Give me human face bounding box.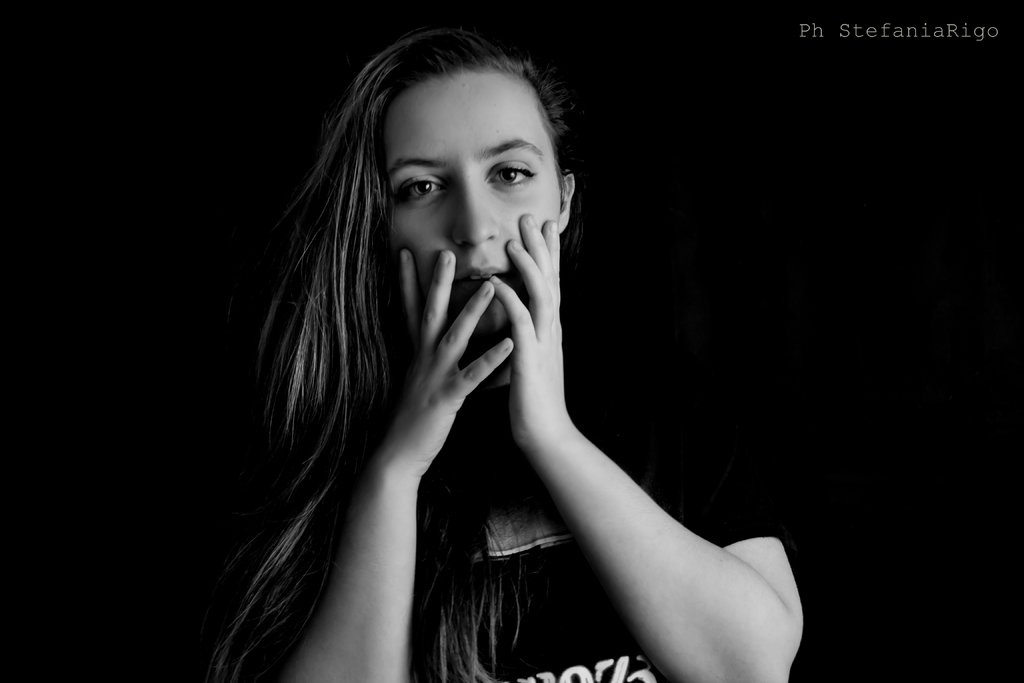
(left=374, top=68, right=560, bottom=349).
